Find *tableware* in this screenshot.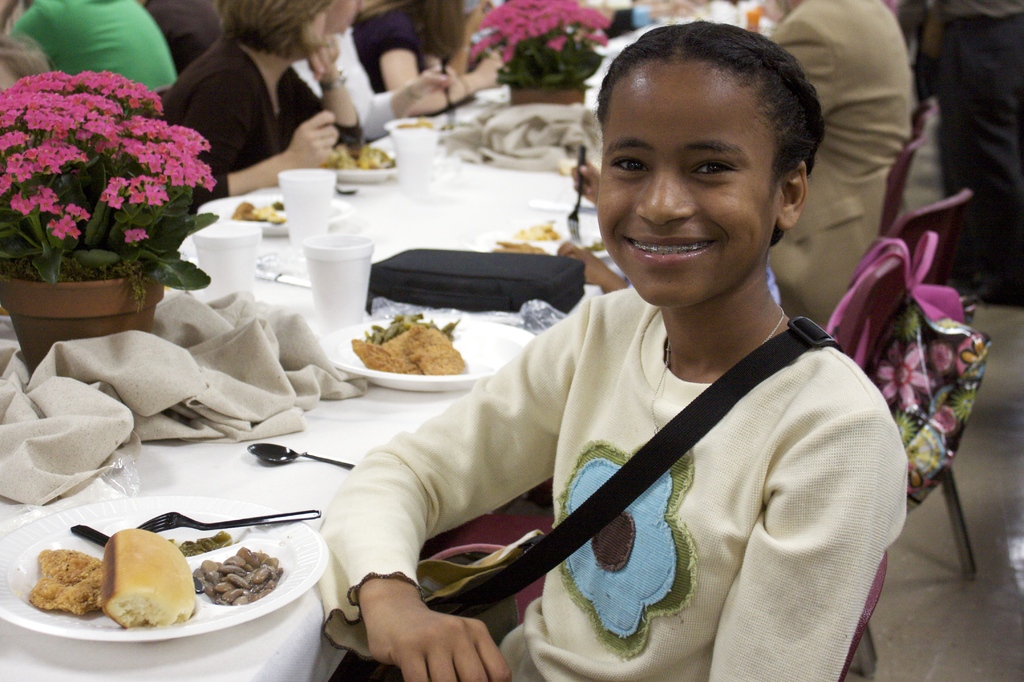
The bounding box for *tableware* is 564, 140, 581, 240.
